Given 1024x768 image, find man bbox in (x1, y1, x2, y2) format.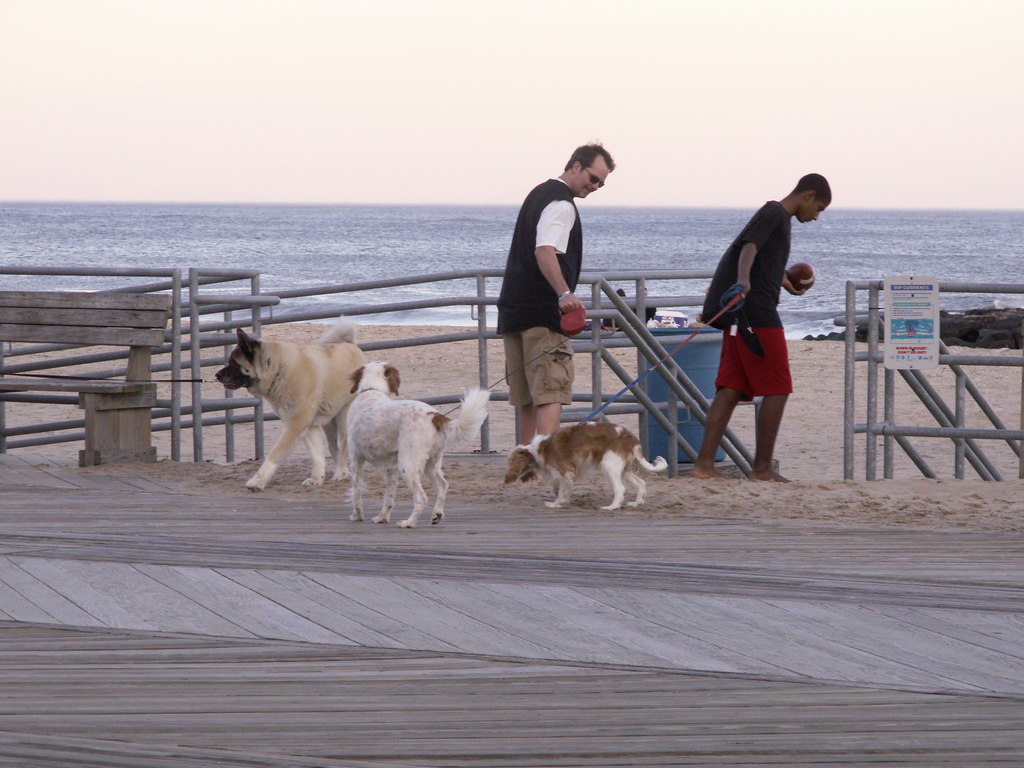
(677, 170, 831, 483).
